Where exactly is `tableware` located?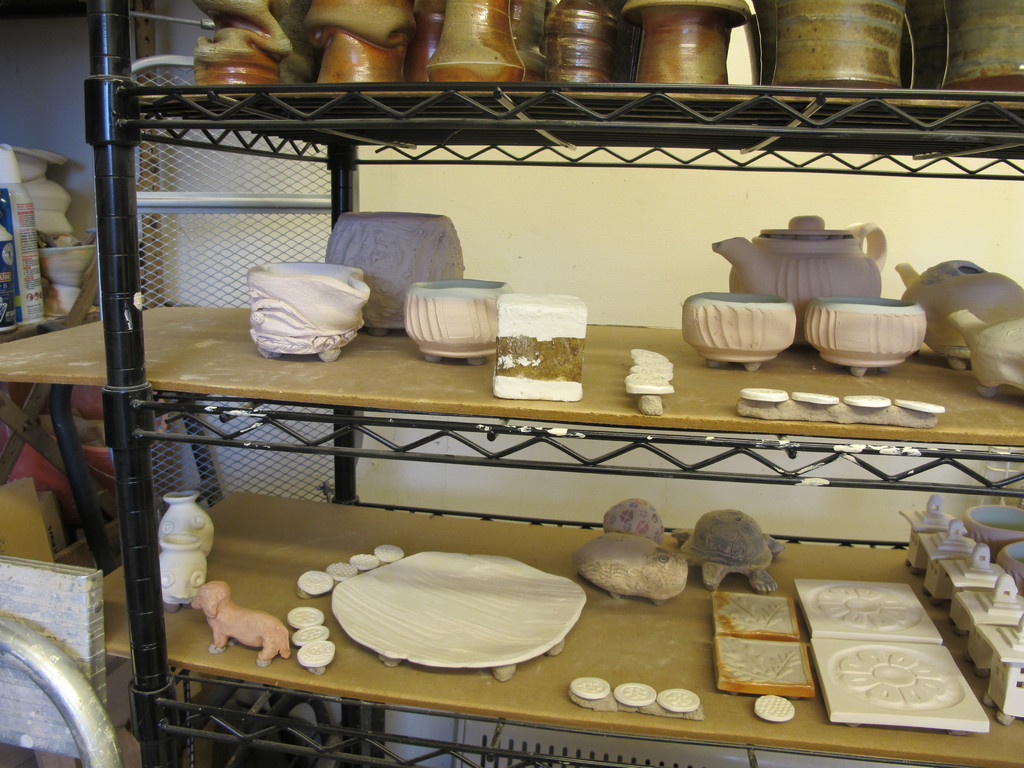
Its bounding box is BBox(802, 295, 927, 378).
